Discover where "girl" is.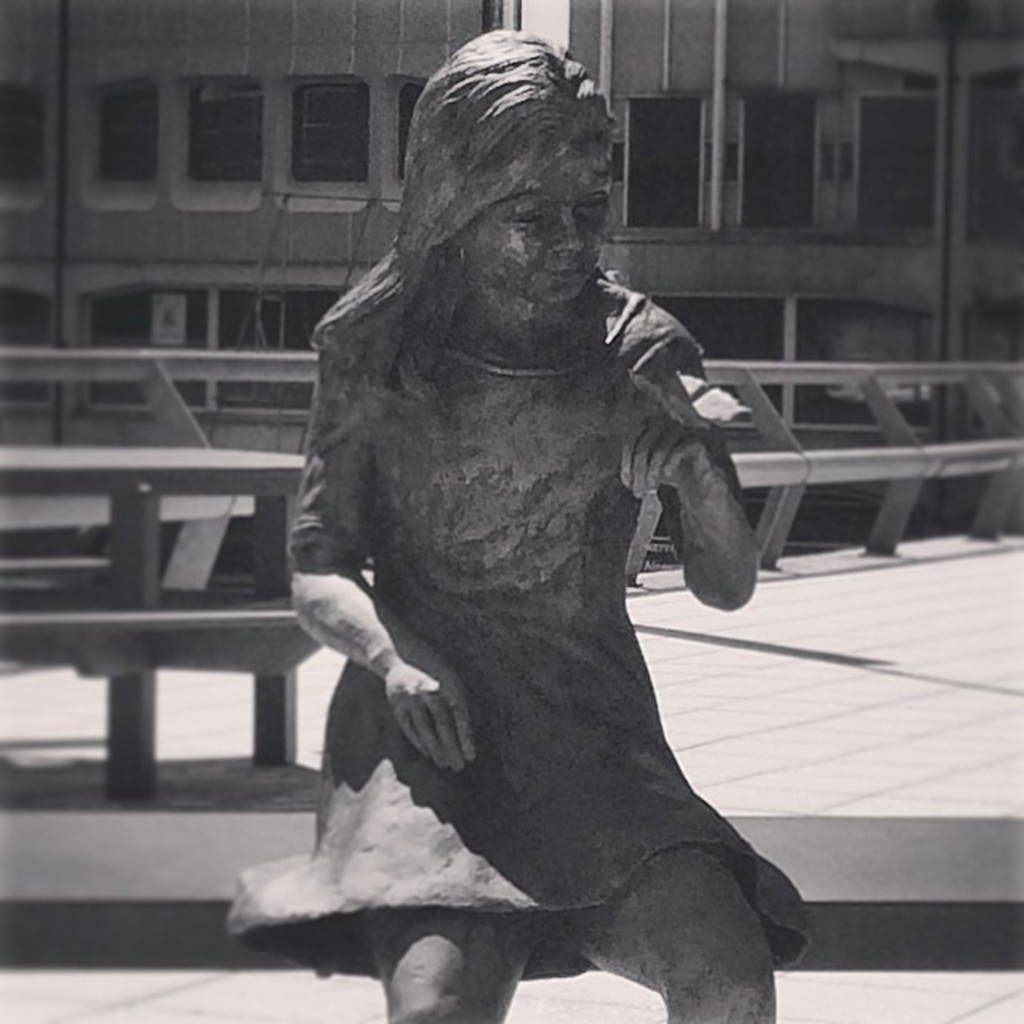
Discovered at box(226, 21, 816, 1022).
